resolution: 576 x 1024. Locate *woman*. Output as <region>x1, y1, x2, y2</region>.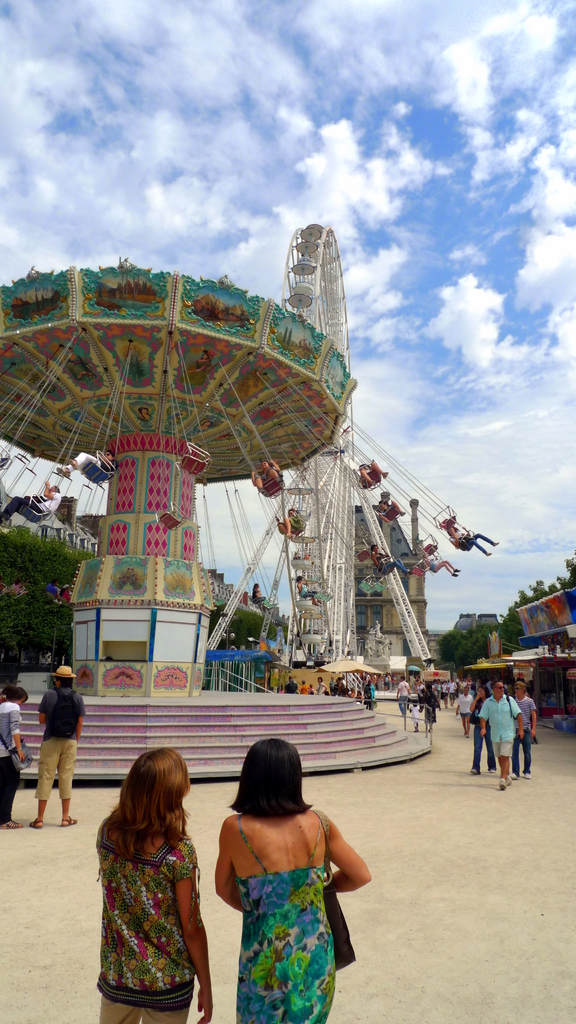
<region>60, 346, 97, 383</region>.
